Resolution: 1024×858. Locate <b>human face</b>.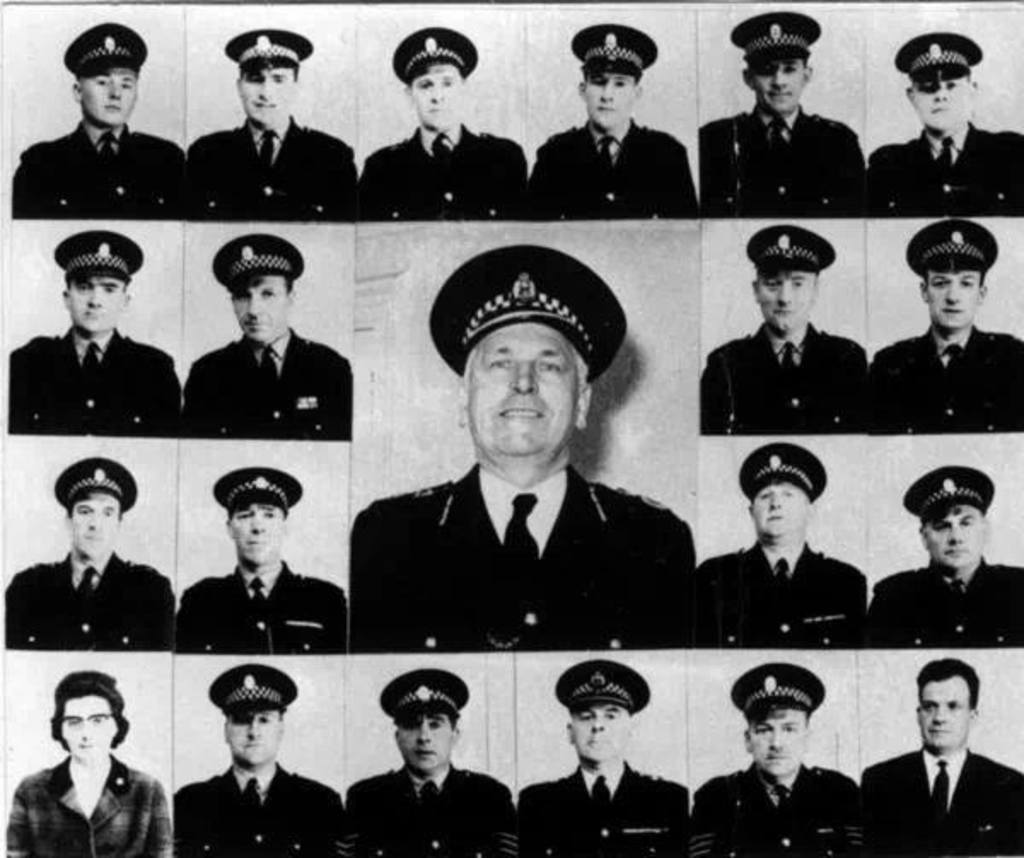
rect(585, 67, 642, 136).
